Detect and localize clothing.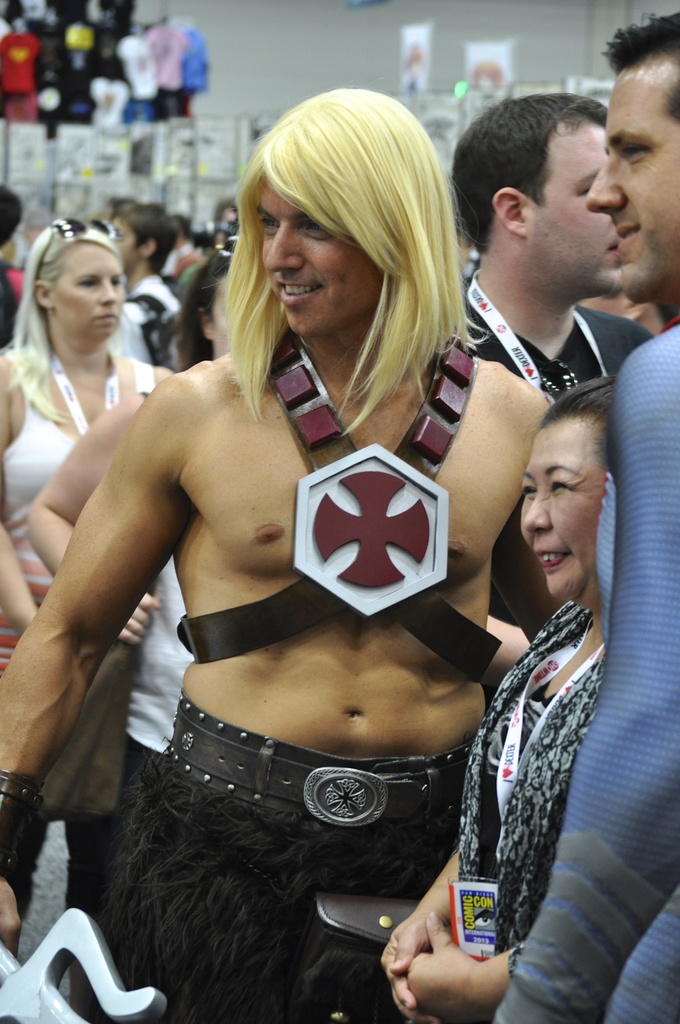
Localized at 450:588:608:1023.
